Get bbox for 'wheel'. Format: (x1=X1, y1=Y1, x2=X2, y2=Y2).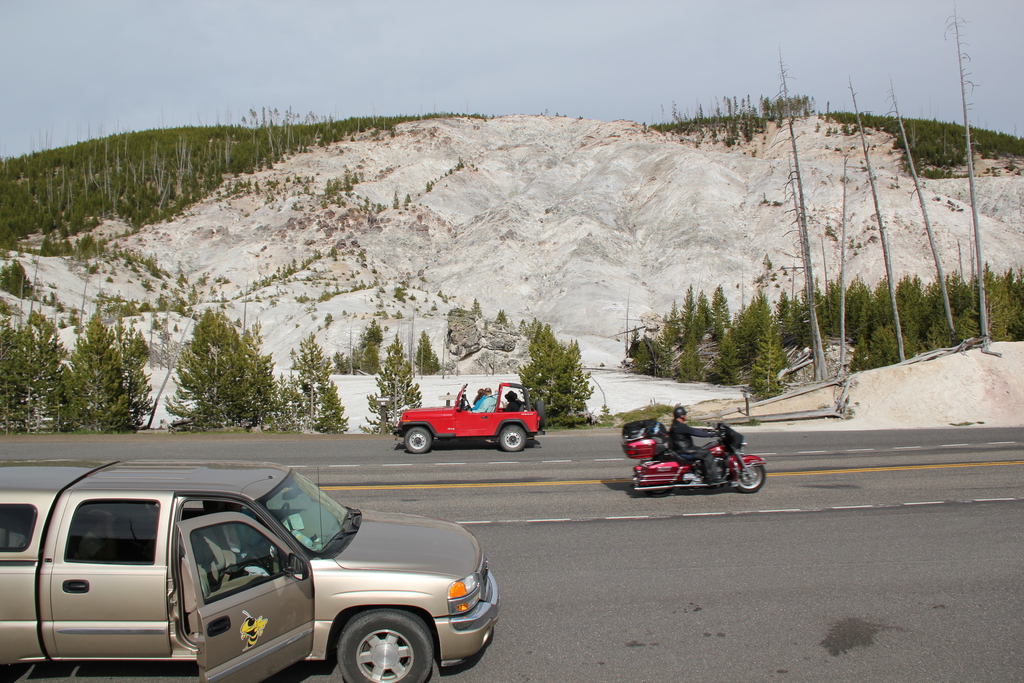
(x1=500, y1=424, x2=525, y2=451).
